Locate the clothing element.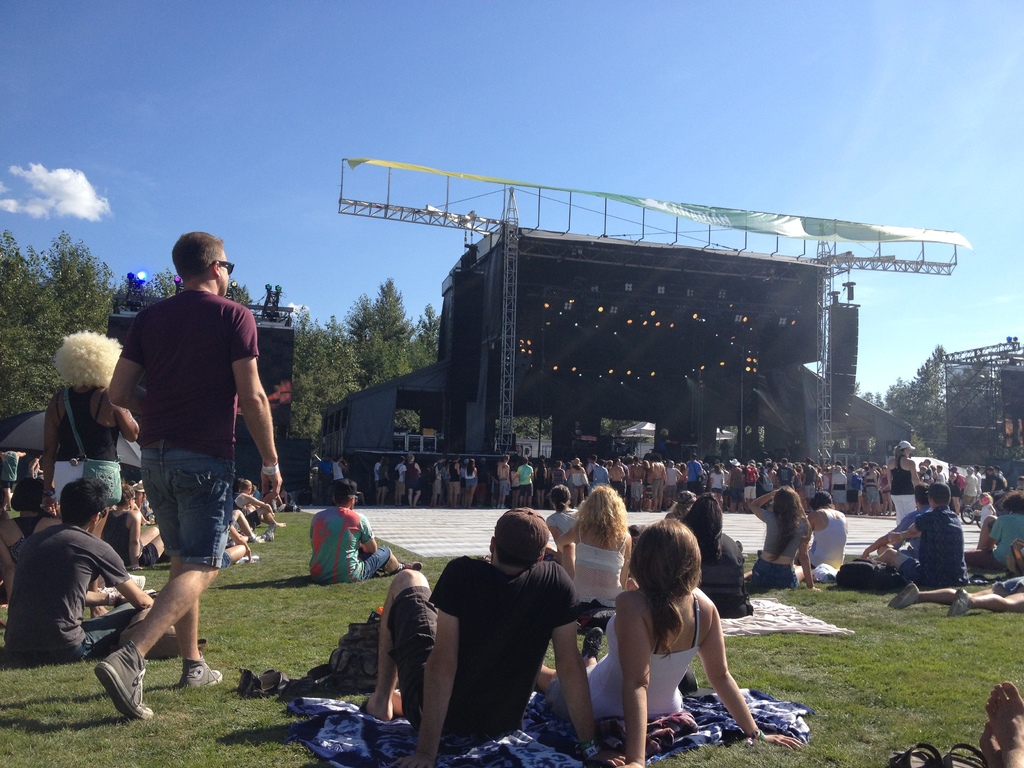
Element bbox: Rect(862, 469, 879, 502).
